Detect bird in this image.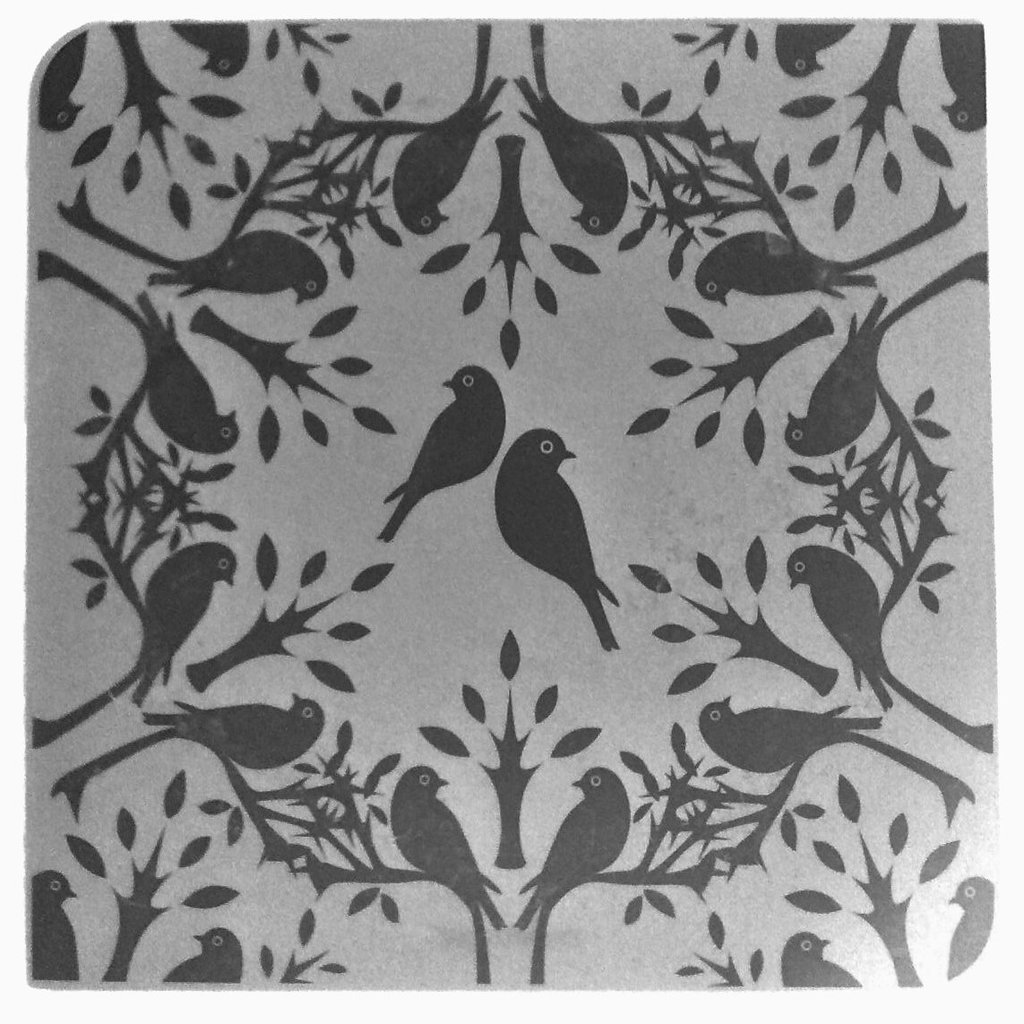
Detection: (x1=38, y1=252, x2=239, y2=455).
